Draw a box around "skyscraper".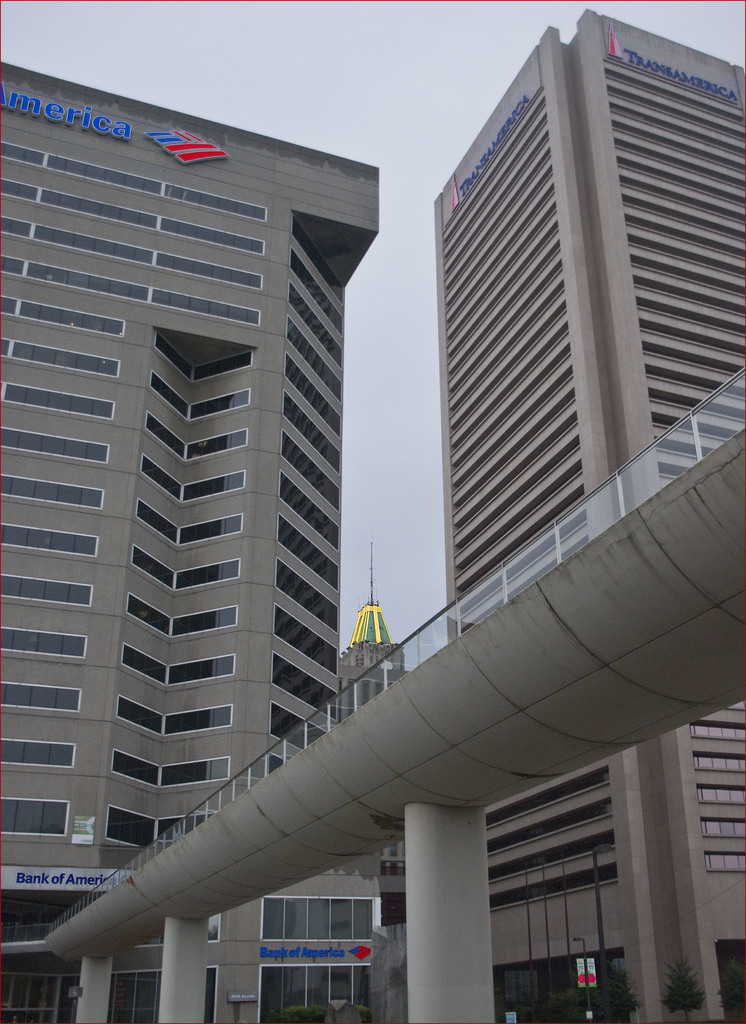
379 0 745 884.
